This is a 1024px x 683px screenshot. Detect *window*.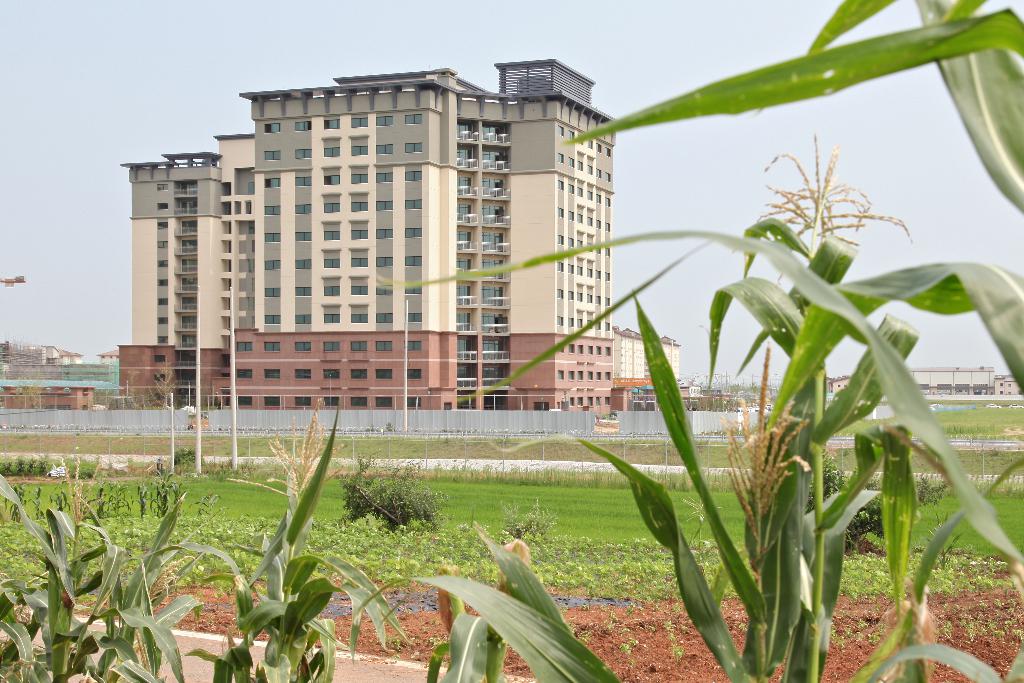
x1=295 y1=122 x2=312 y2=131.
